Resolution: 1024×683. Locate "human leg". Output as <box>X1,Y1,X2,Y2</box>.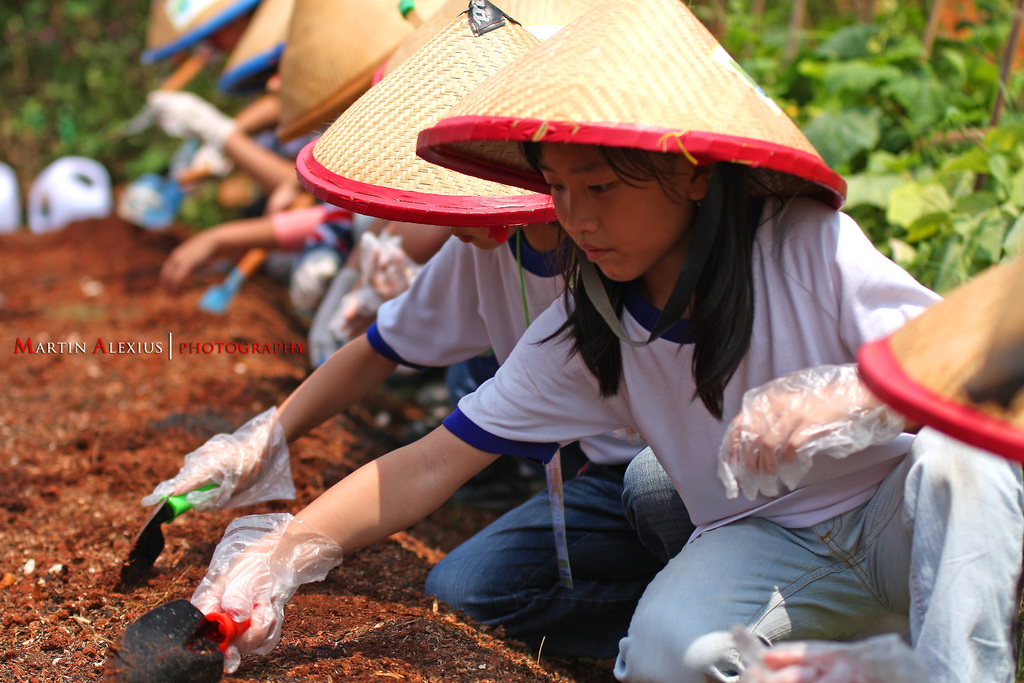
<box>621,435,692,557</box>.
